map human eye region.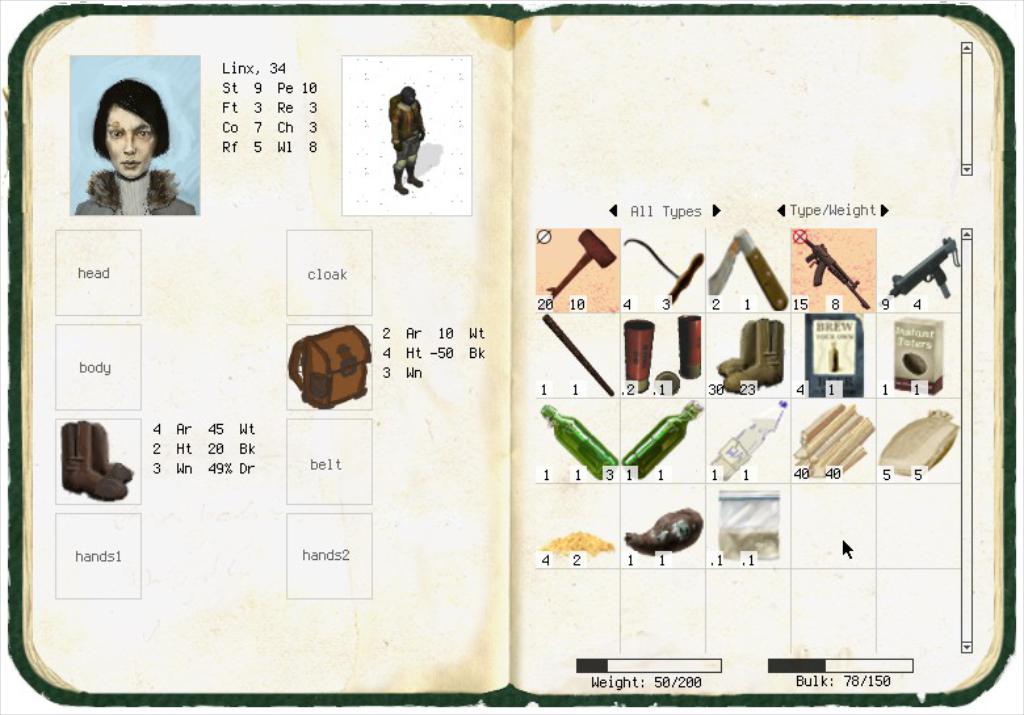
Mapped to BBox(106, 129, 121, 140).
